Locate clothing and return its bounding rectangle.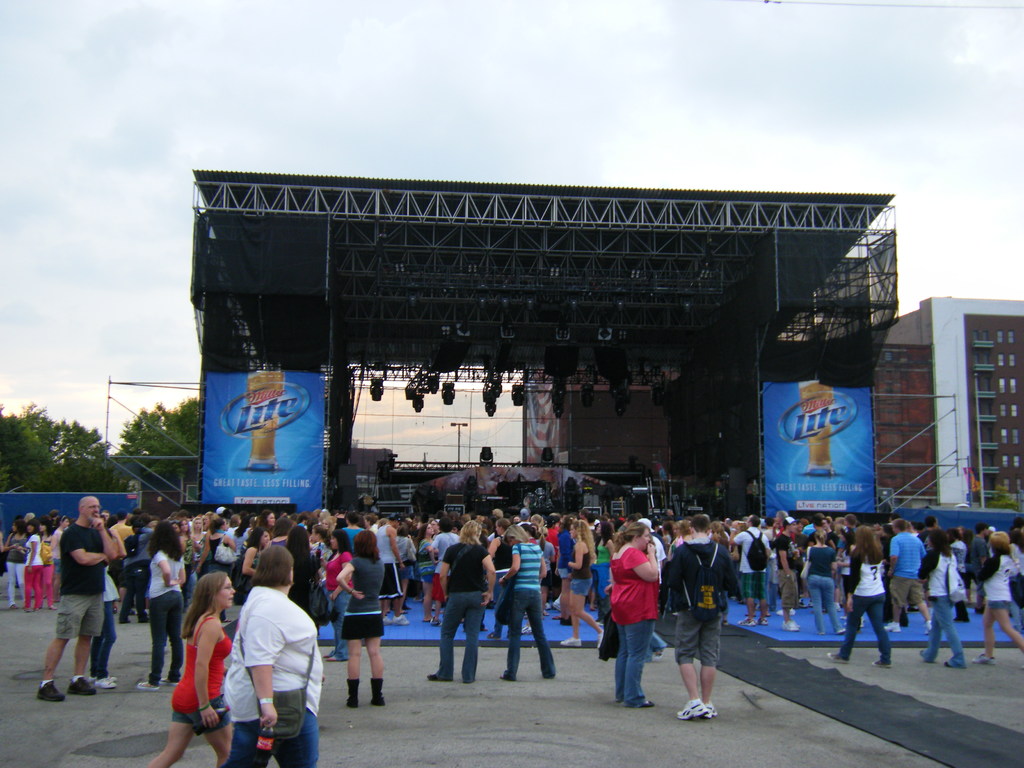
20,531,38,564.
